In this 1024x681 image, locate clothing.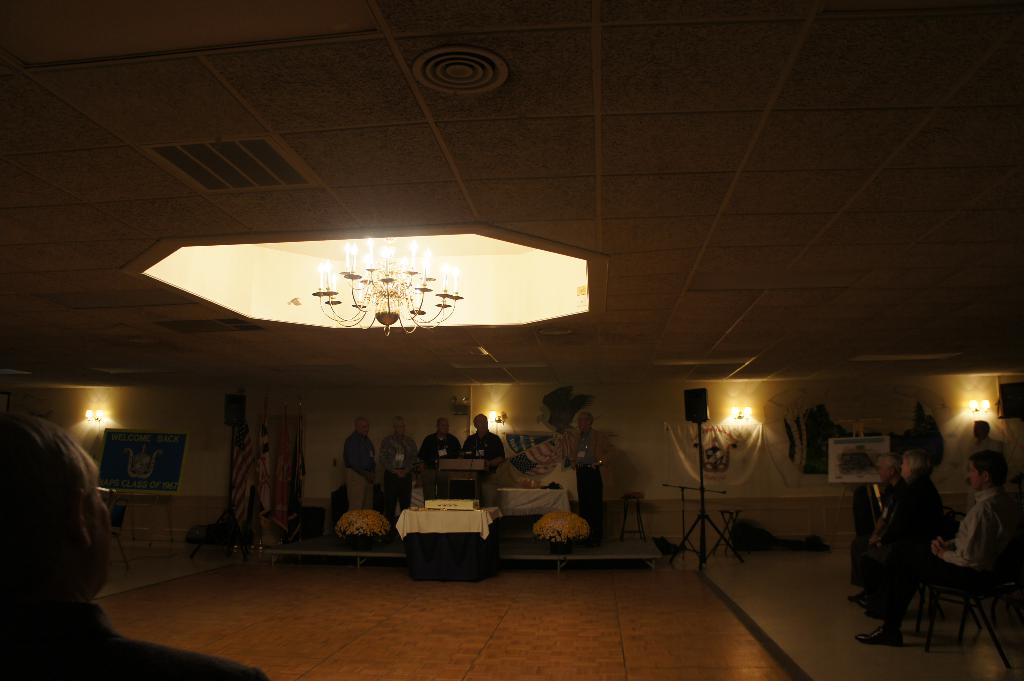
Bounding box: [946, 482, 1001, 597].
